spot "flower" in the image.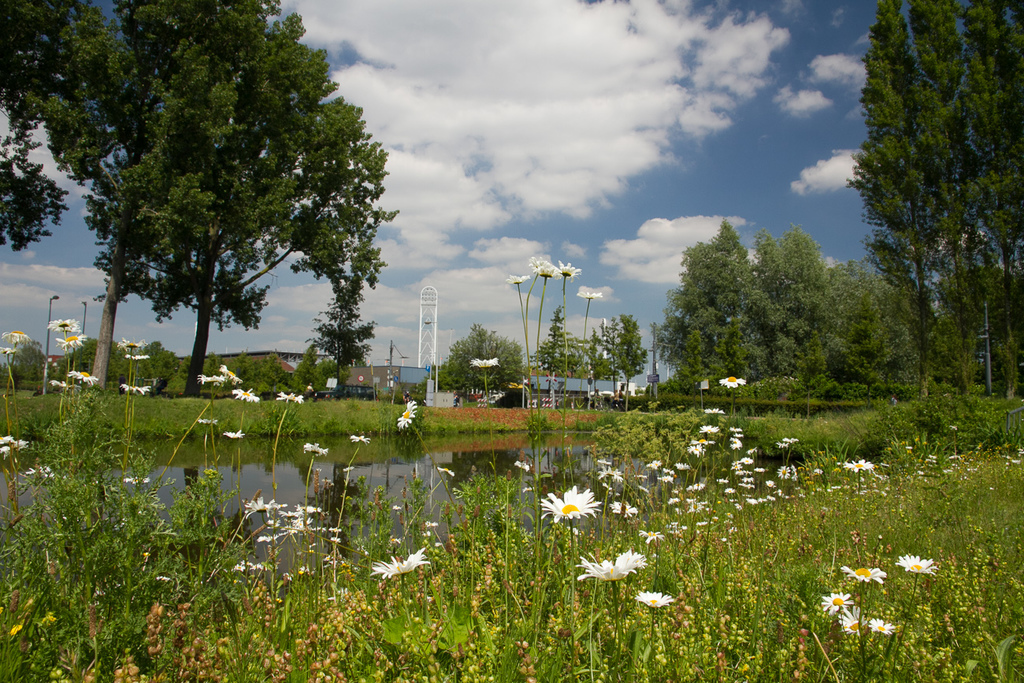
"flower" found at (x1=559, y1=265, x2=579, y2=280).
